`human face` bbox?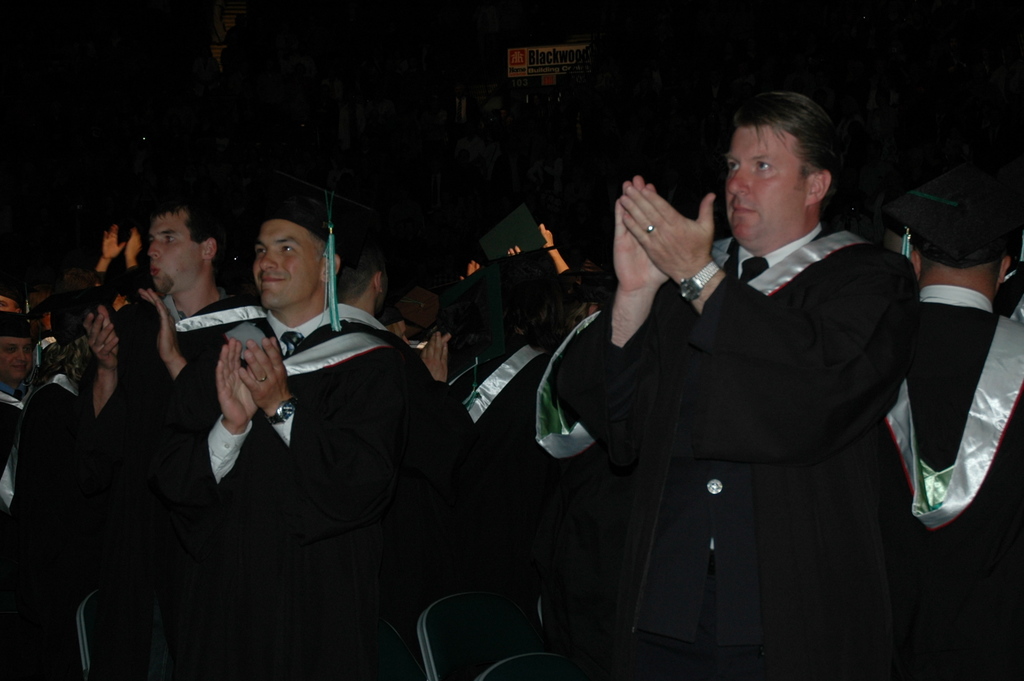
l=252, t=219, r=325, b=314
